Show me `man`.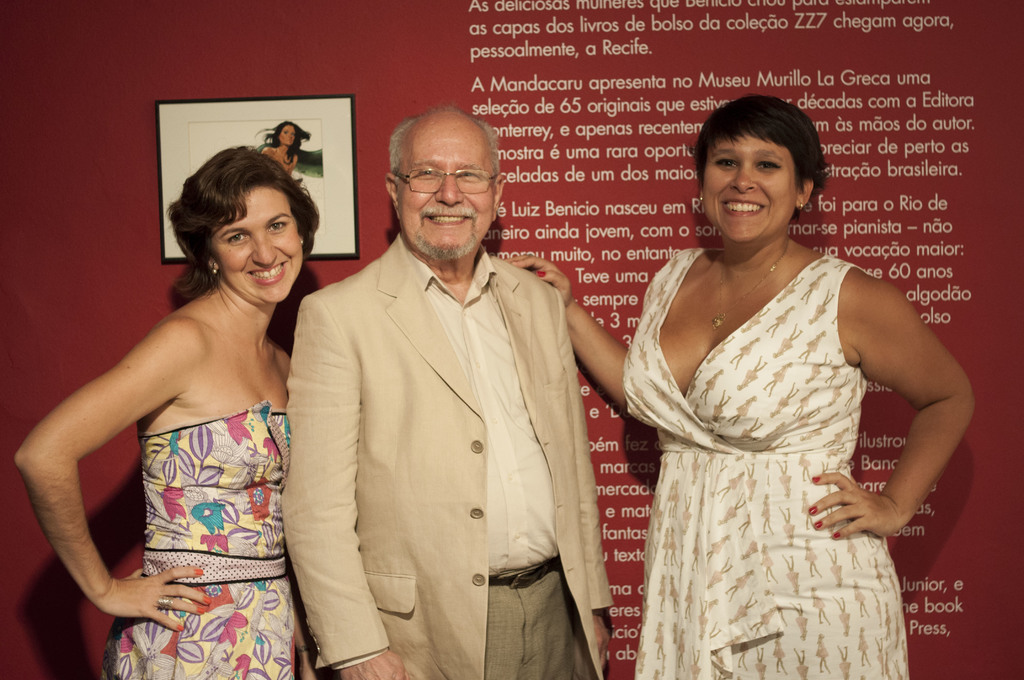
`man` is here: pyautogui.locateOnScreen(280, 106, 612, 679).
